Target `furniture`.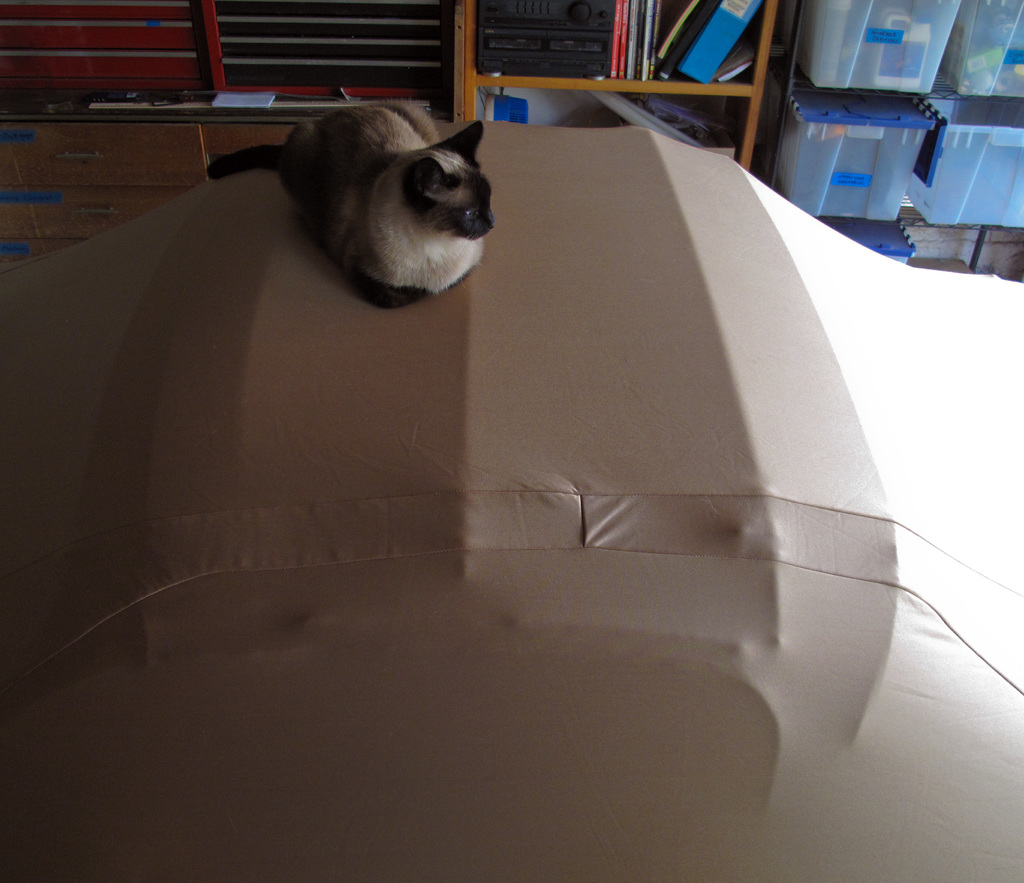
Target region: bbox(467, 0, 773, 172).
